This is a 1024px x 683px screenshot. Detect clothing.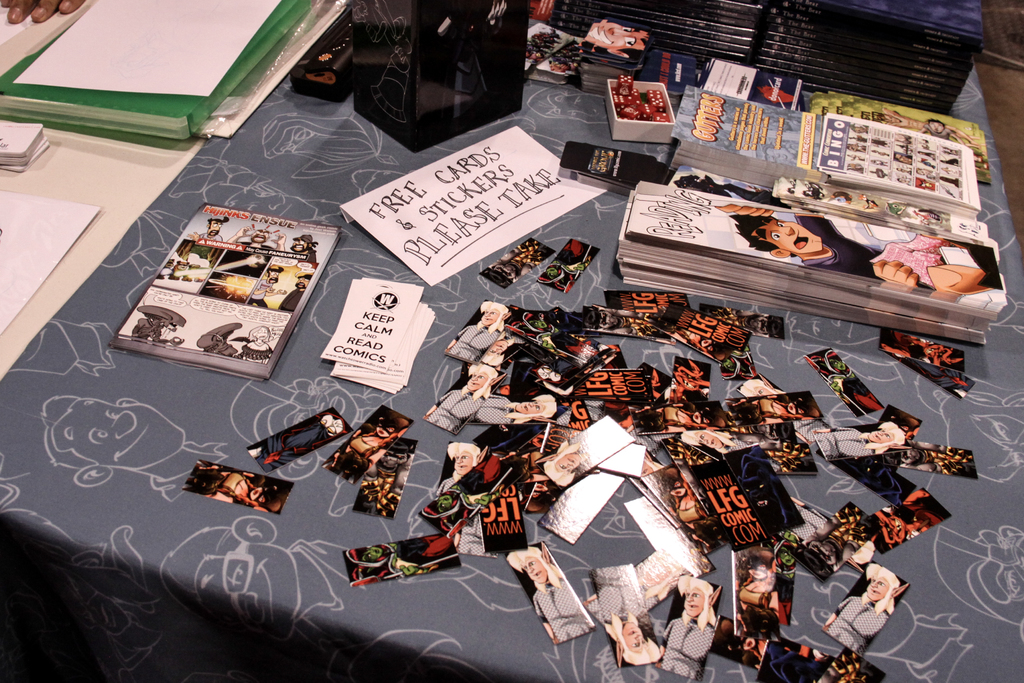
(left=666, top=619, right=712, bottom=677).
